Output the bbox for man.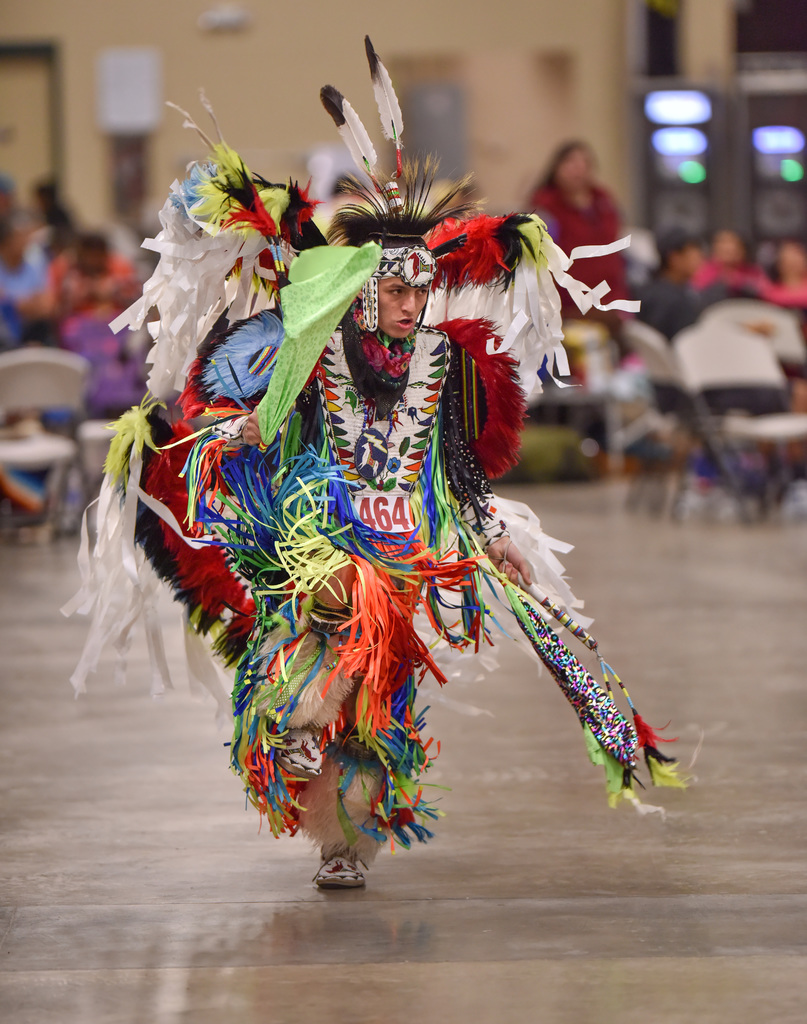
region(59, 27, 696, 889).
